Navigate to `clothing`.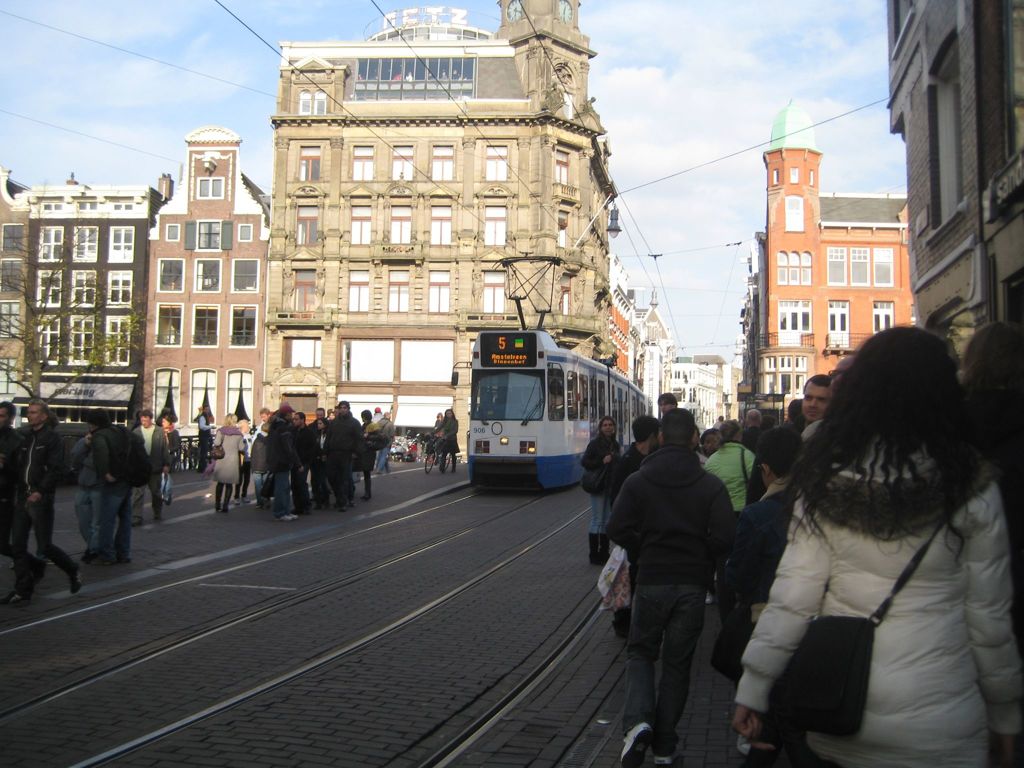
Navigation target: 586,435,625,539.
